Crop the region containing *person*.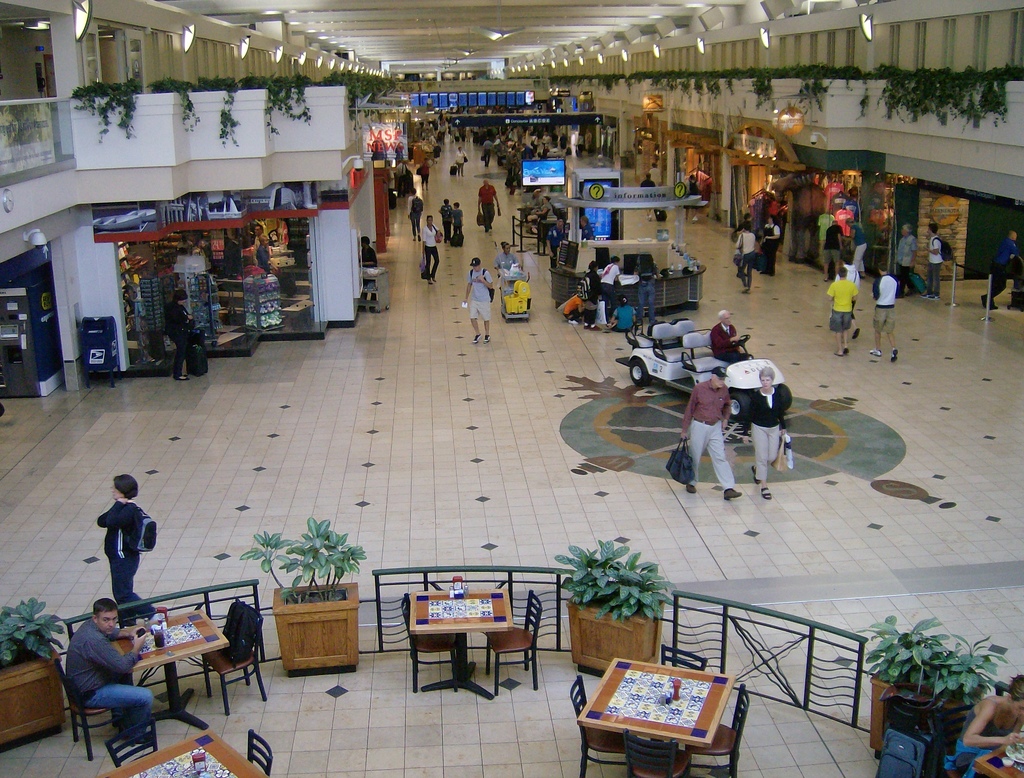
Crop region: box(648, 164, 662, 188).
